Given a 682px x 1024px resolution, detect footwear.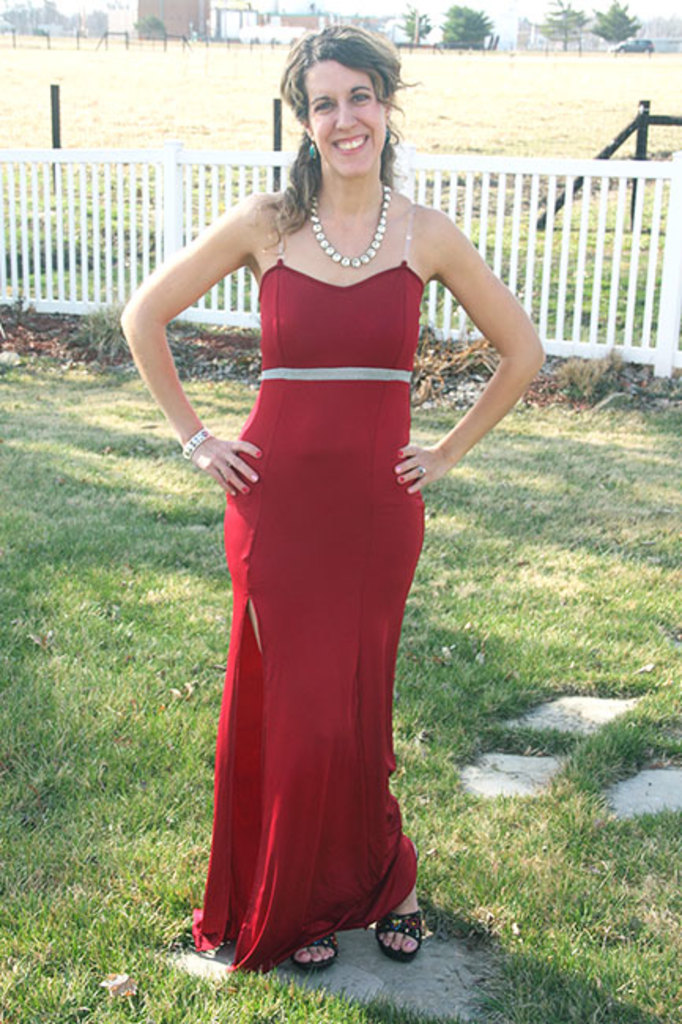
select_region(367, 922, 444, 978).
